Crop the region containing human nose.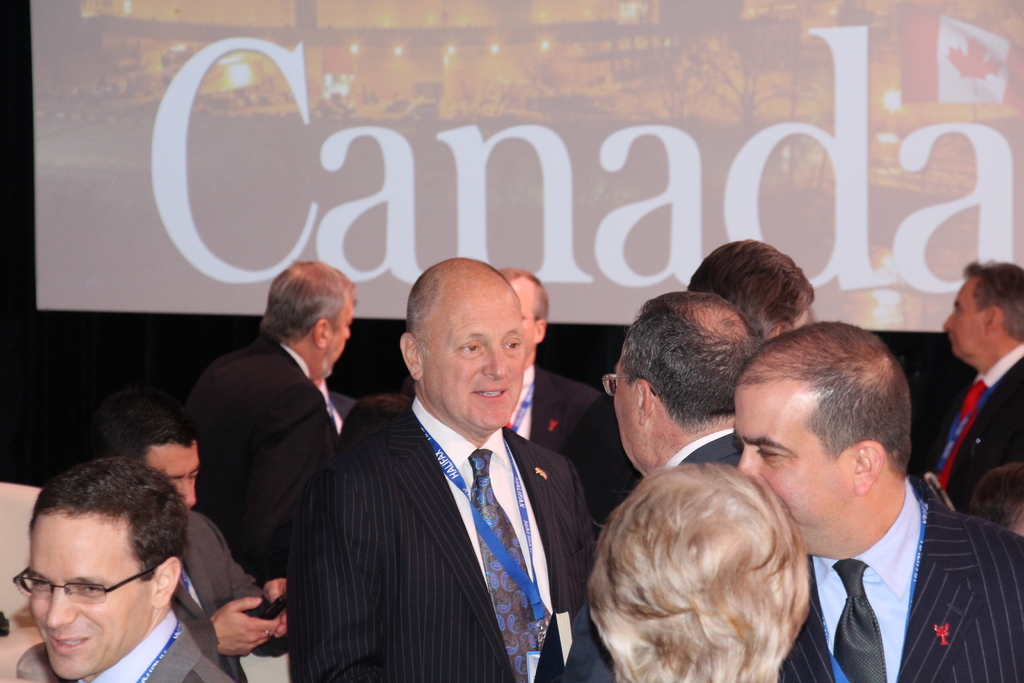
Crop region: <box>46,586,79,629</box>.
